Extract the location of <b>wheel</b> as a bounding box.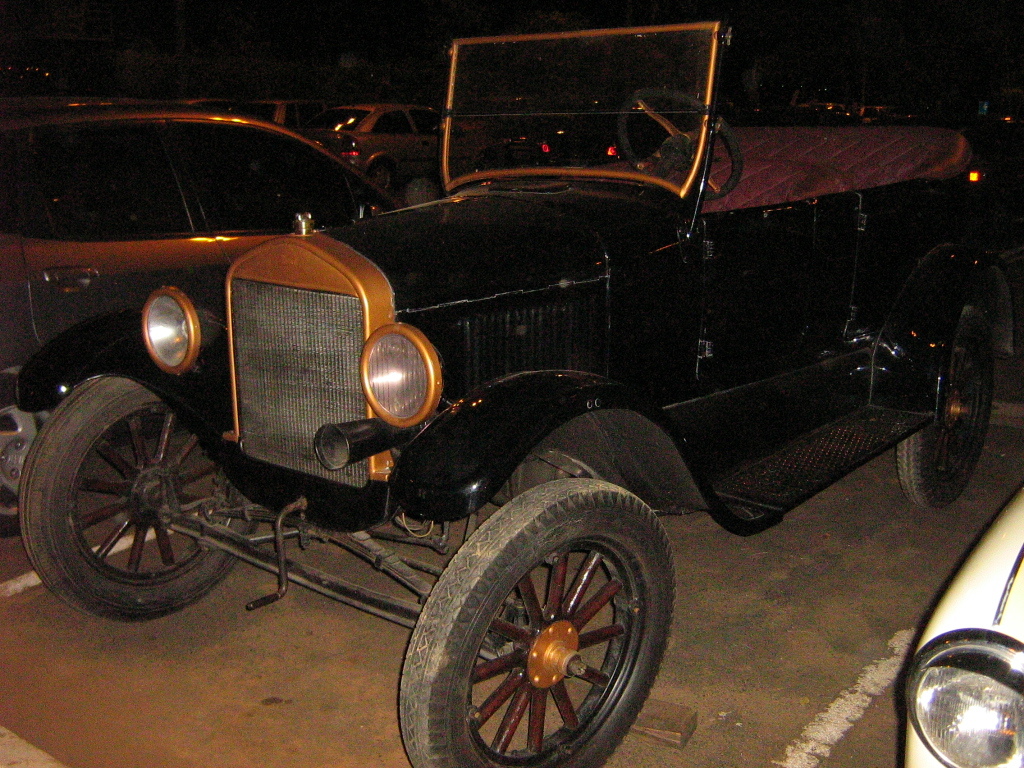
locate(13, 370, 258, 618).
